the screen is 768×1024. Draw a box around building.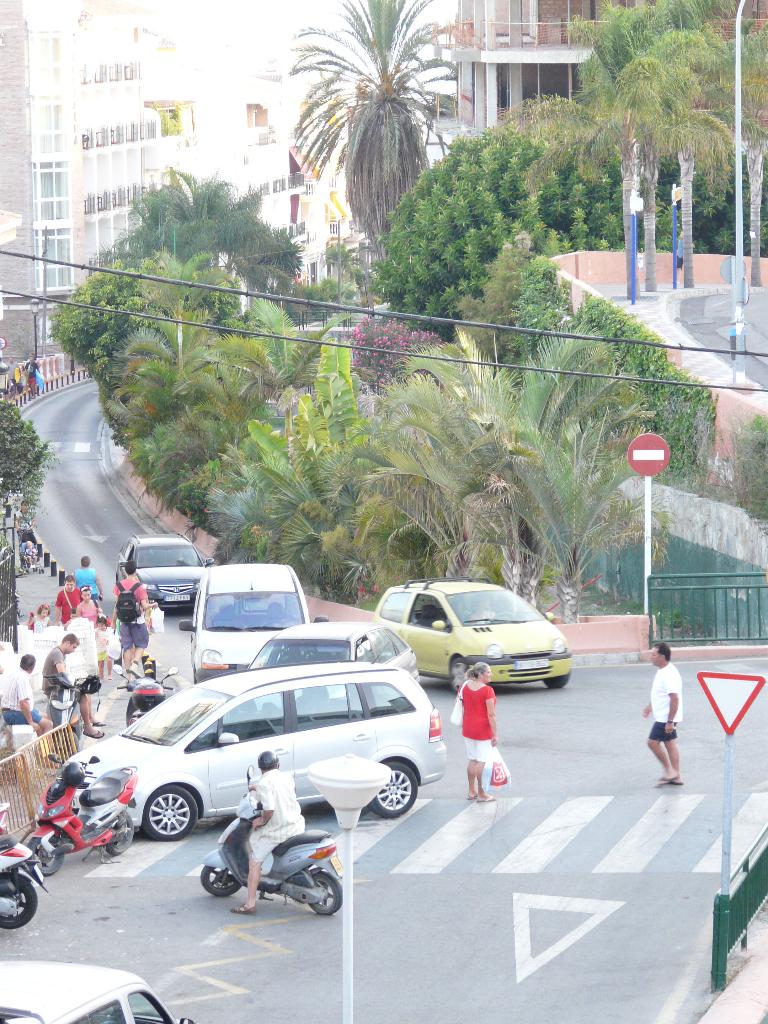
left=450, top=0, right=618, bottom=132.
